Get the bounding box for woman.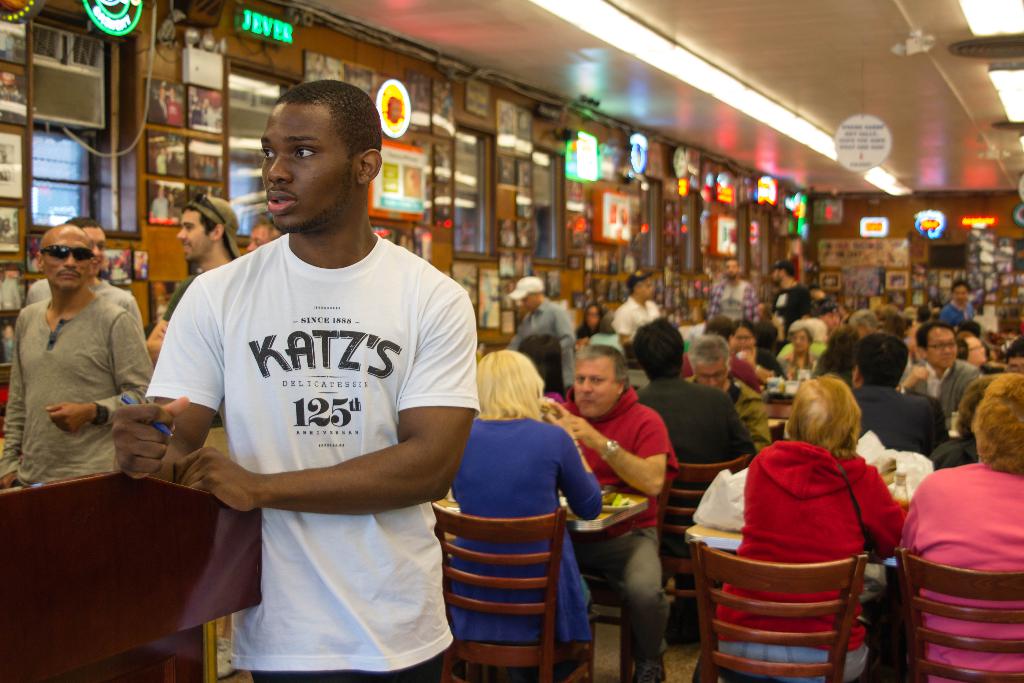
region(572, 300, 606, 347).
